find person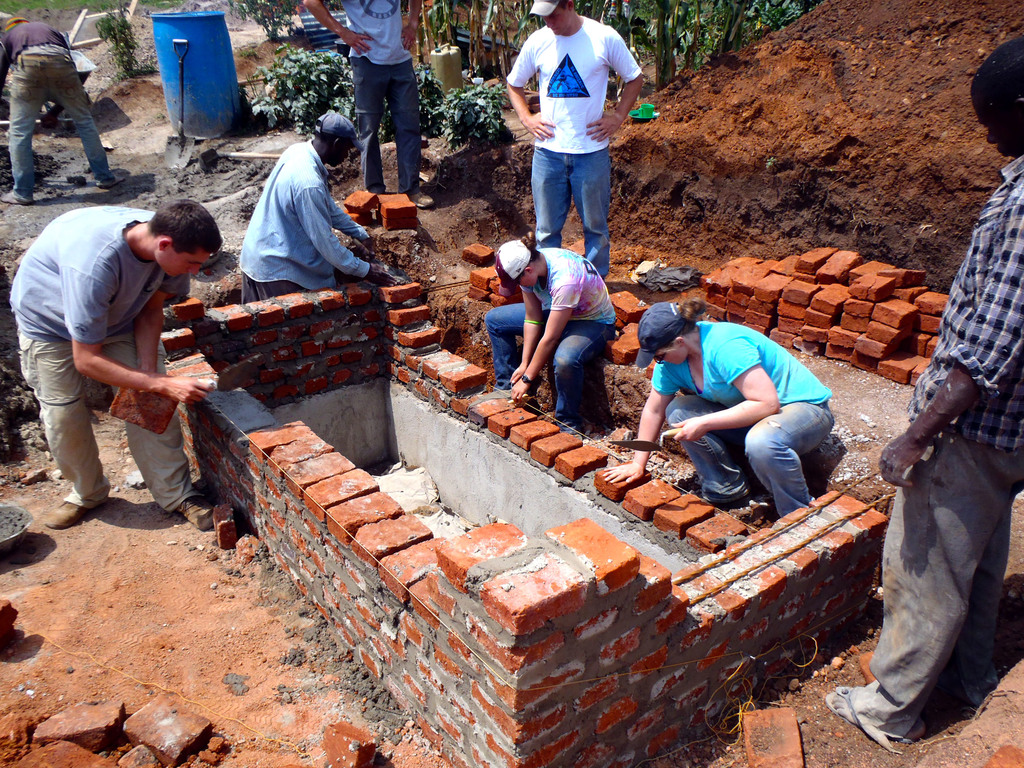
region(817, 35, 1023, 753)
